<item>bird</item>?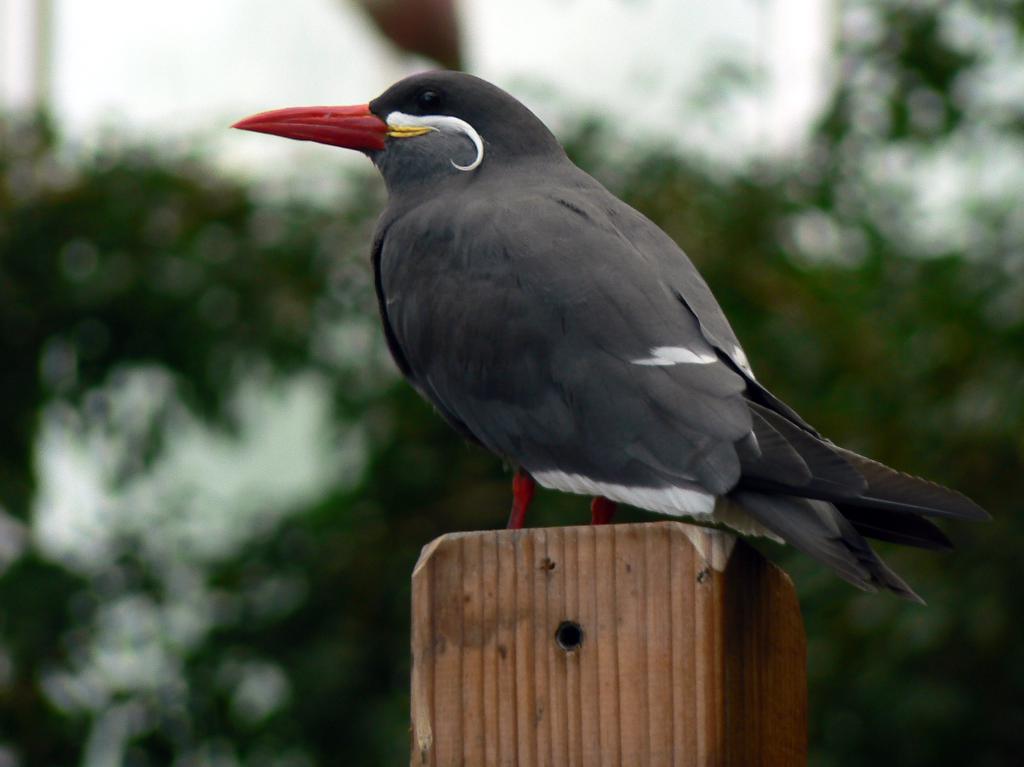
region(260, 57, 976, 620)
